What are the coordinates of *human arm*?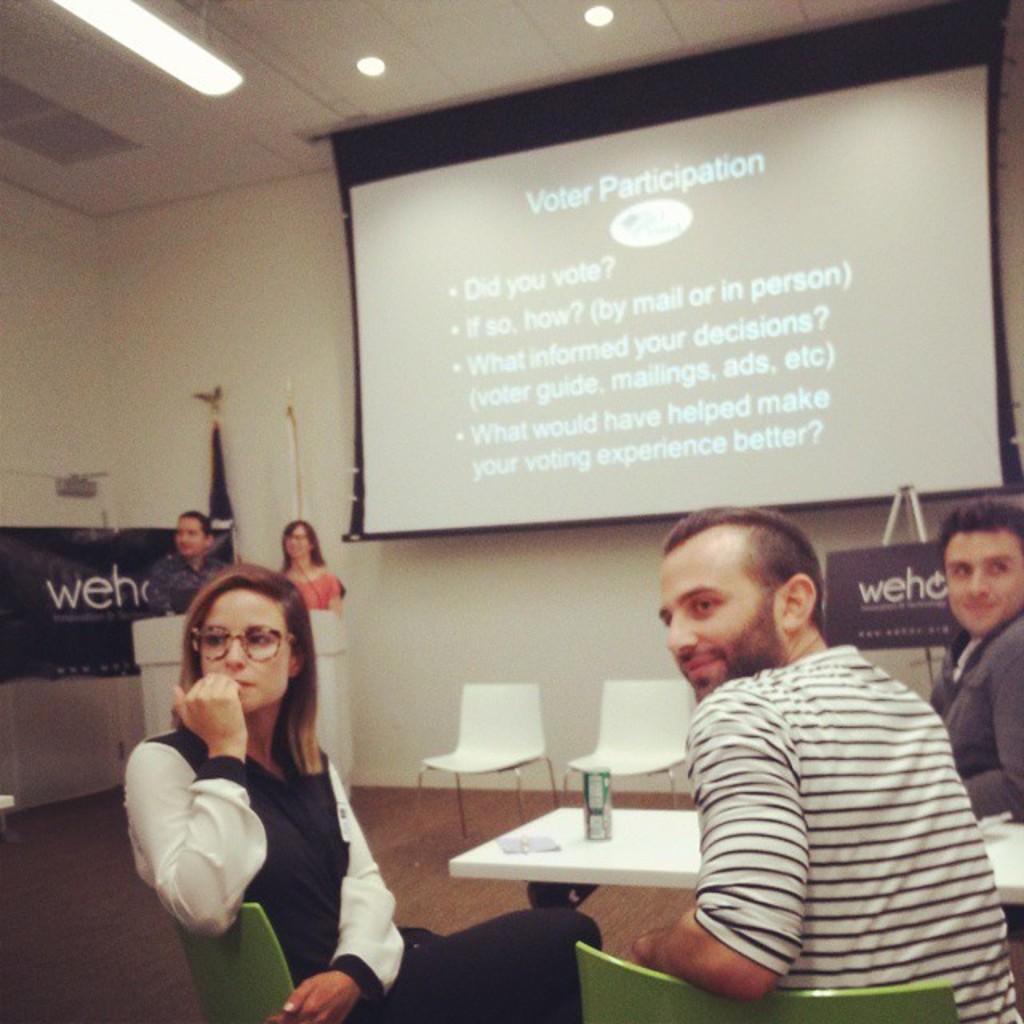
<region>965, 662, 1022, 822</region>.
